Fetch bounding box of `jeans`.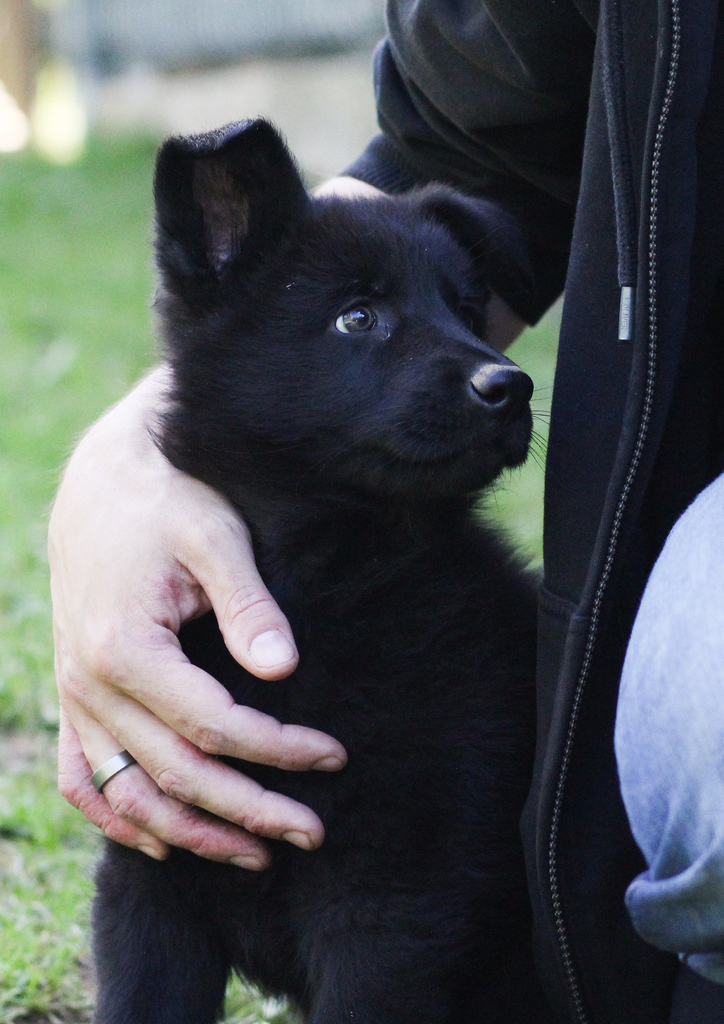
Bbox: l=613, t=475, r=723, b=987.
